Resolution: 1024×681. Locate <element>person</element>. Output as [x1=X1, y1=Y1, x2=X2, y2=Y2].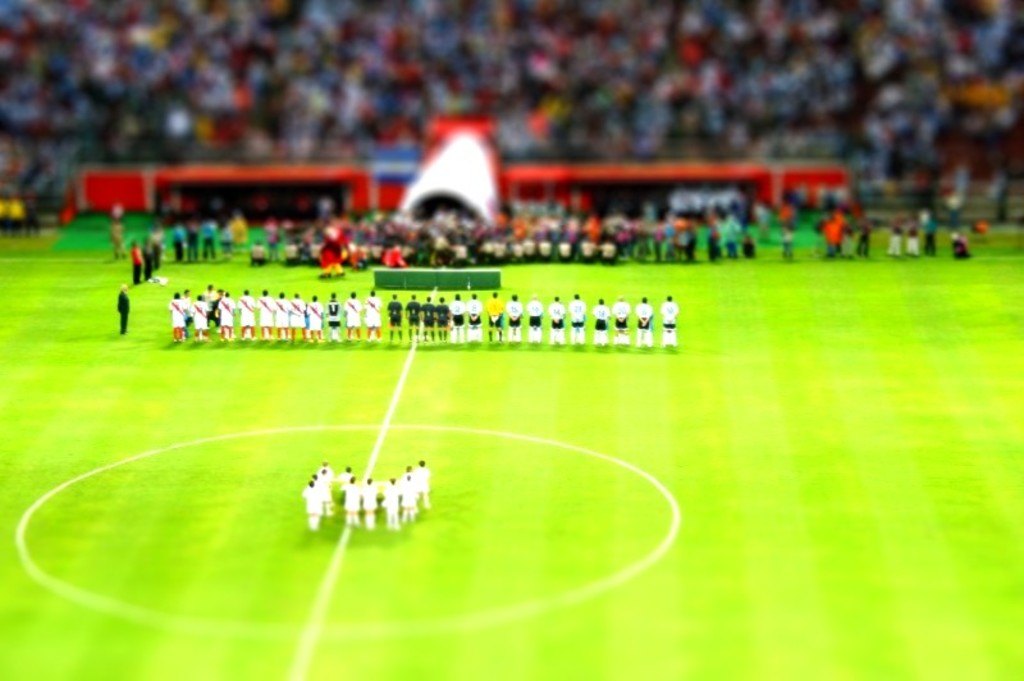
[x1=421, y1=298, x2=436, y2=343].
